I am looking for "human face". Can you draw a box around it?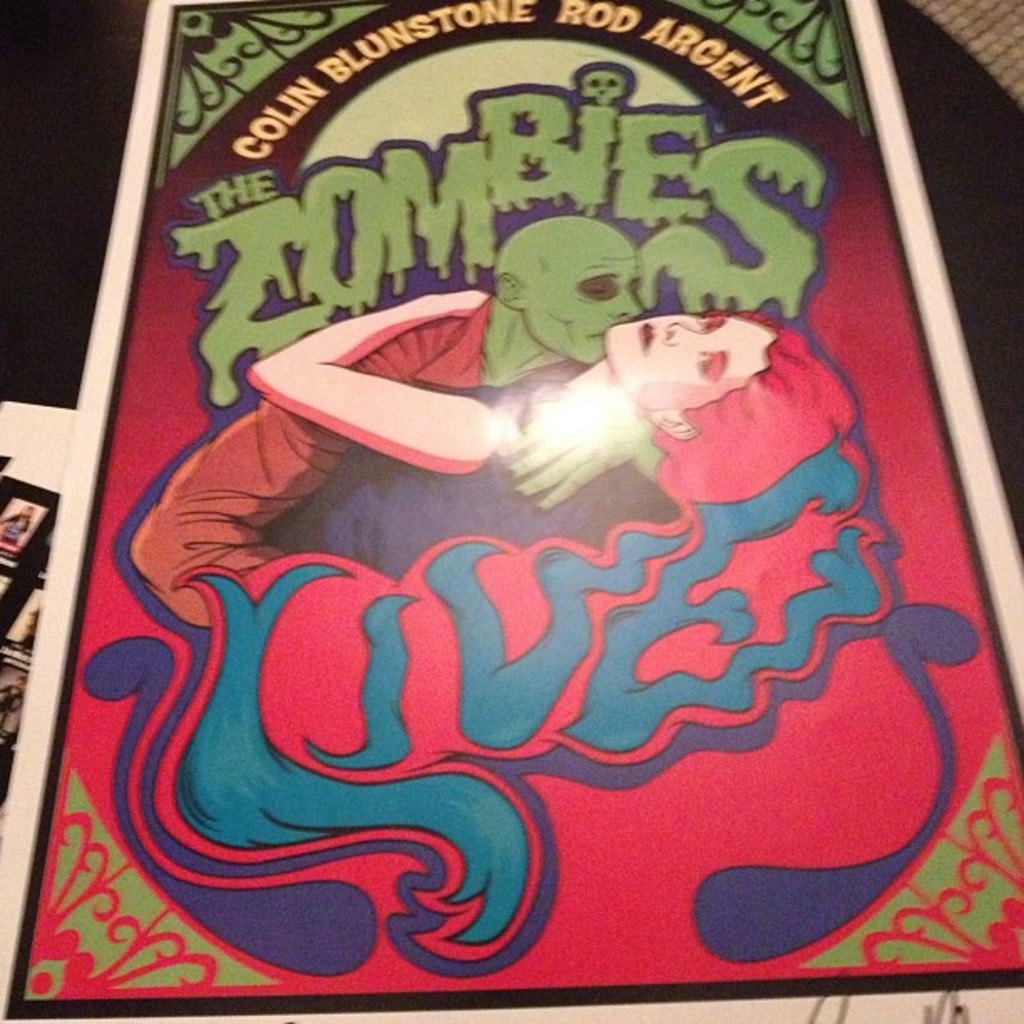
Sure, the bounding box is {"left": 606, "top": 313, "right": 773, "bottom": 412}.
